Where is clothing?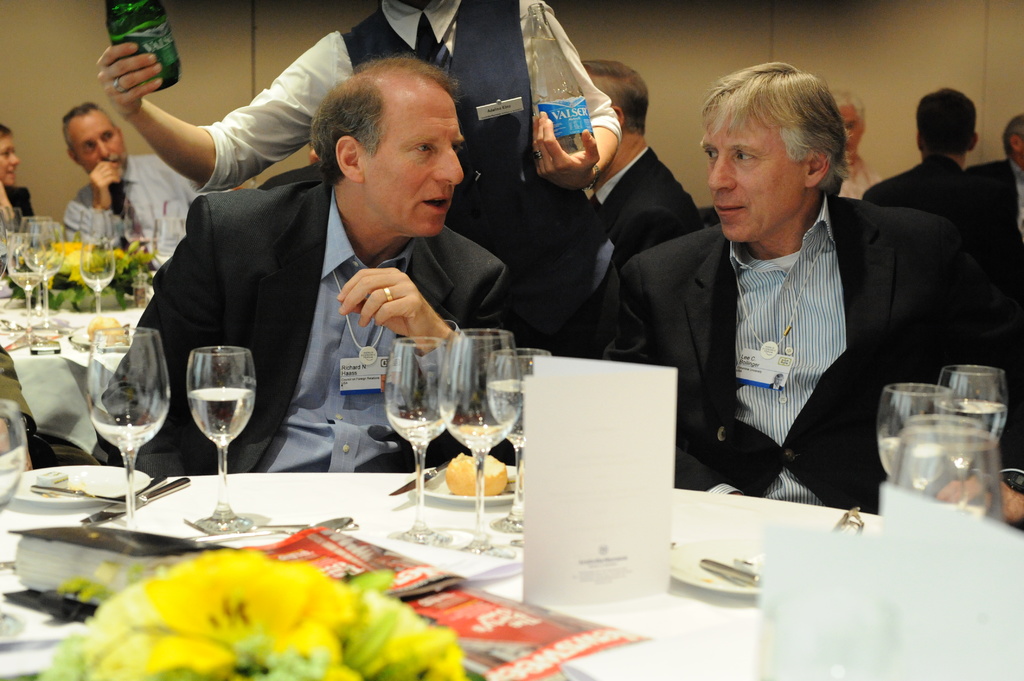
(left=63, top=151, right=210, bottom=282).
